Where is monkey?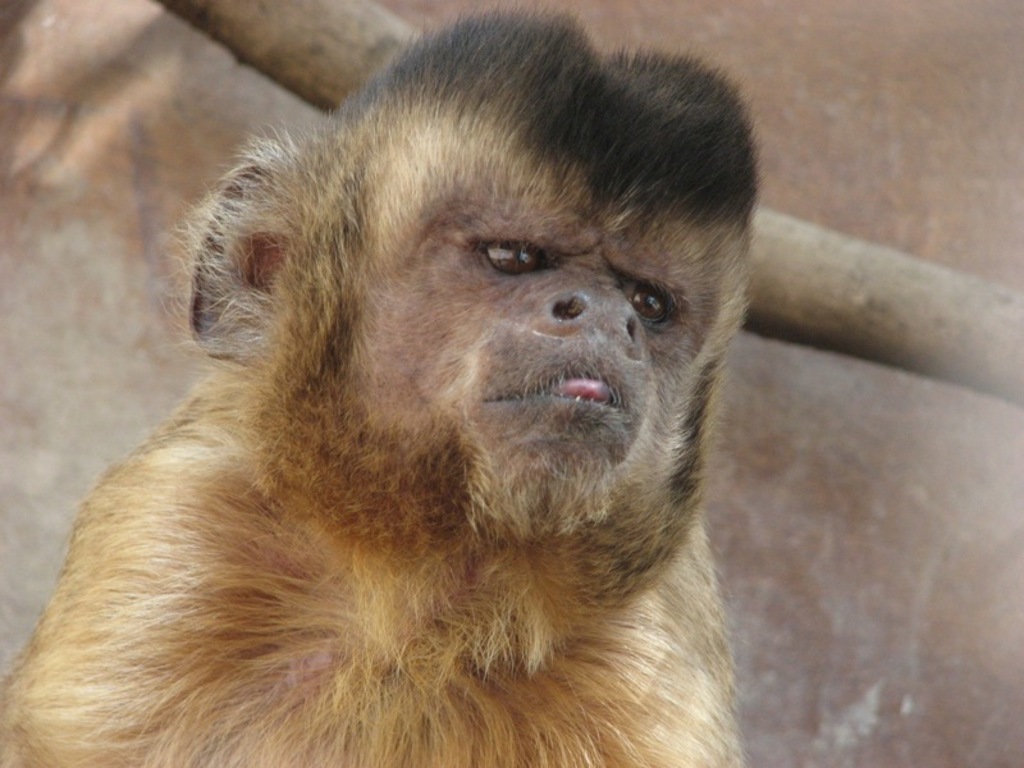
[x1=0, y1=0, x2=799, y2=754].
